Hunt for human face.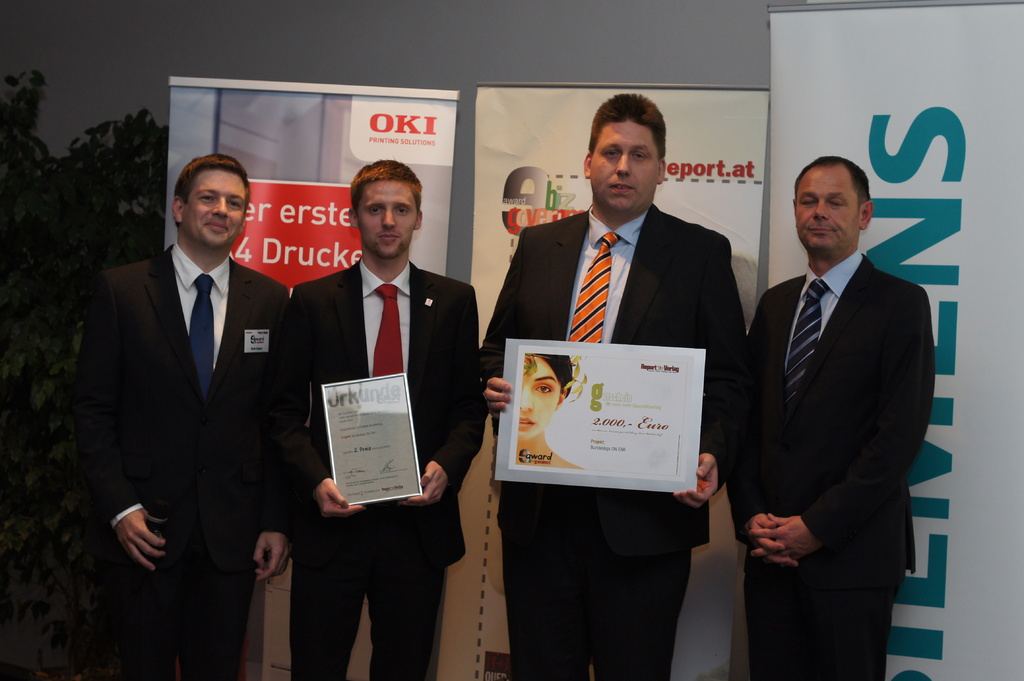
Hunted down at 795,171,852,251.
